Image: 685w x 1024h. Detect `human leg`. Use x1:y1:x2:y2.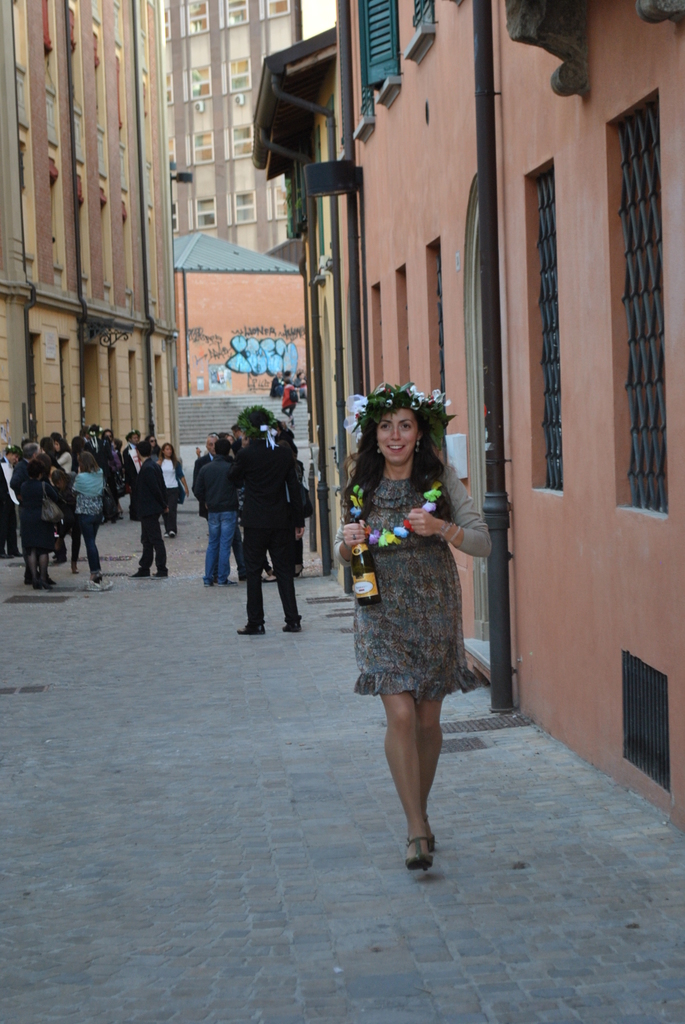
84:512:104:582.
